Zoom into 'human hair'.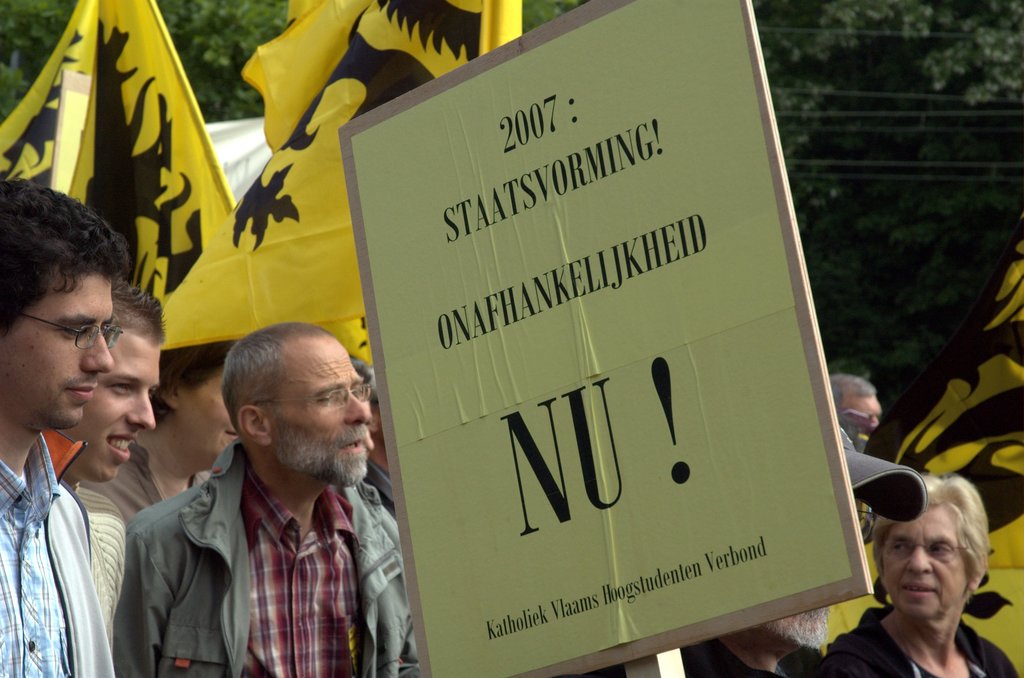
Zoom target: <region>109, 281, 171, 351</region>.
